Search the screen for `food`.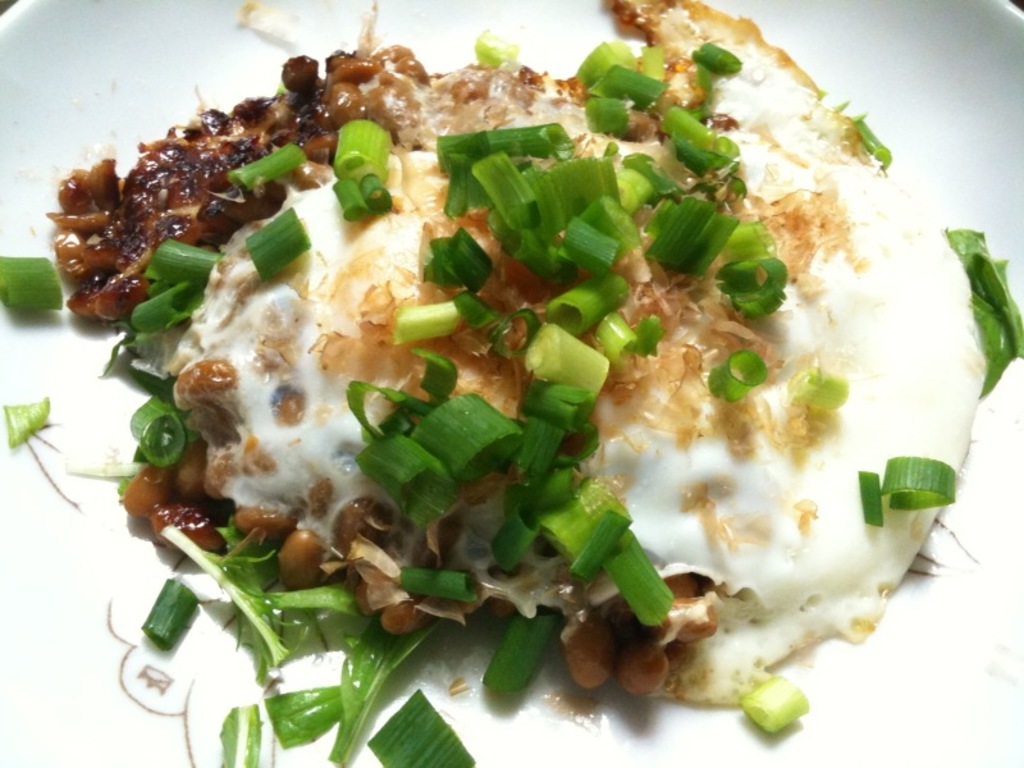
Found at left=73, top=0, right=984, bottom=727.
